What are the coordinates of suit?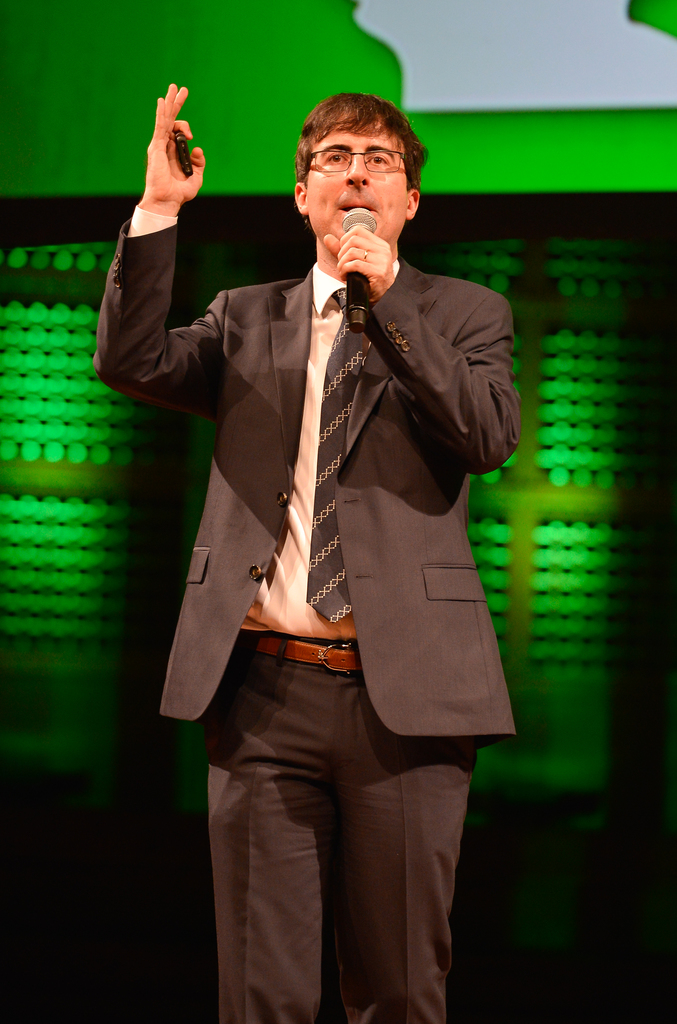
select_region(95, 219, 519, 1023).
